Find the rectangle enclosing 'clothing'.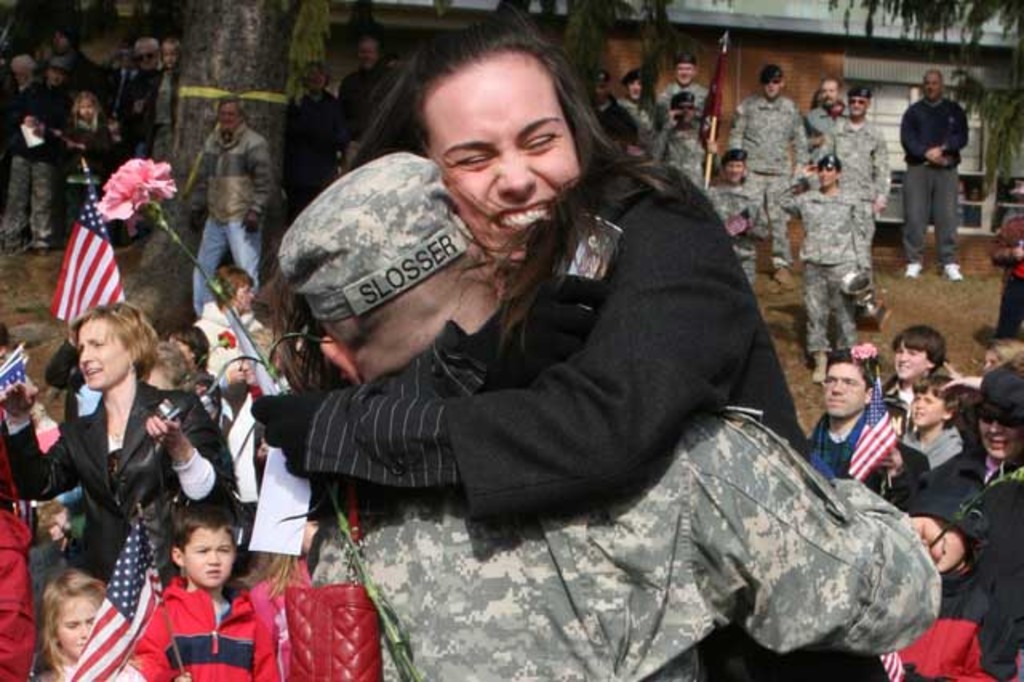
Rect(901, 96, 960, 259).
